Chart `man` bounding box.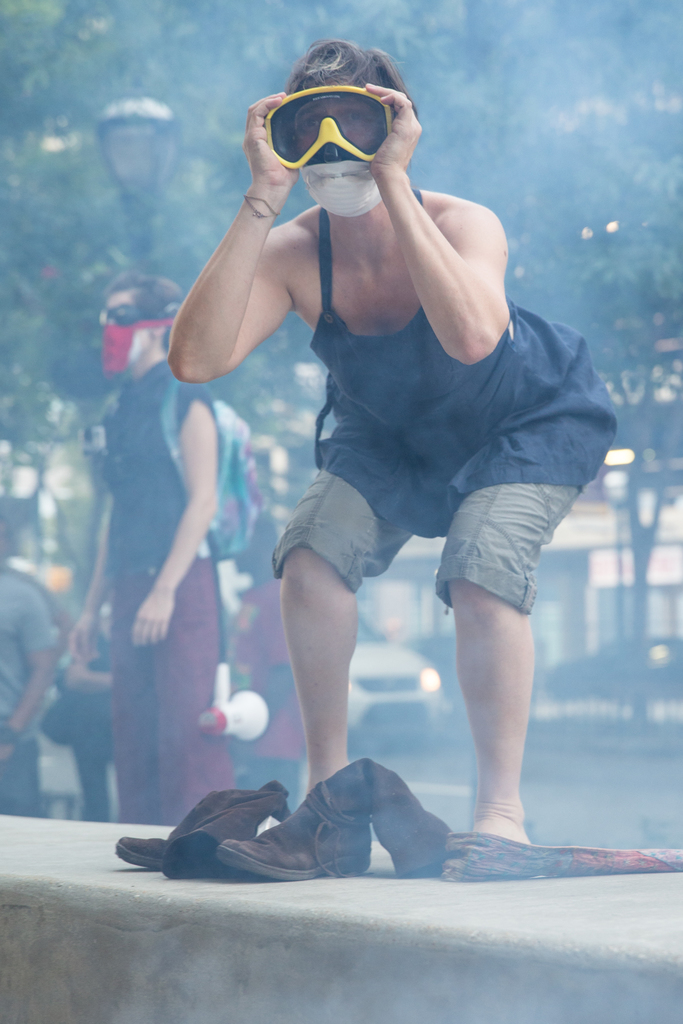
Charted: 68/264/244/829.
